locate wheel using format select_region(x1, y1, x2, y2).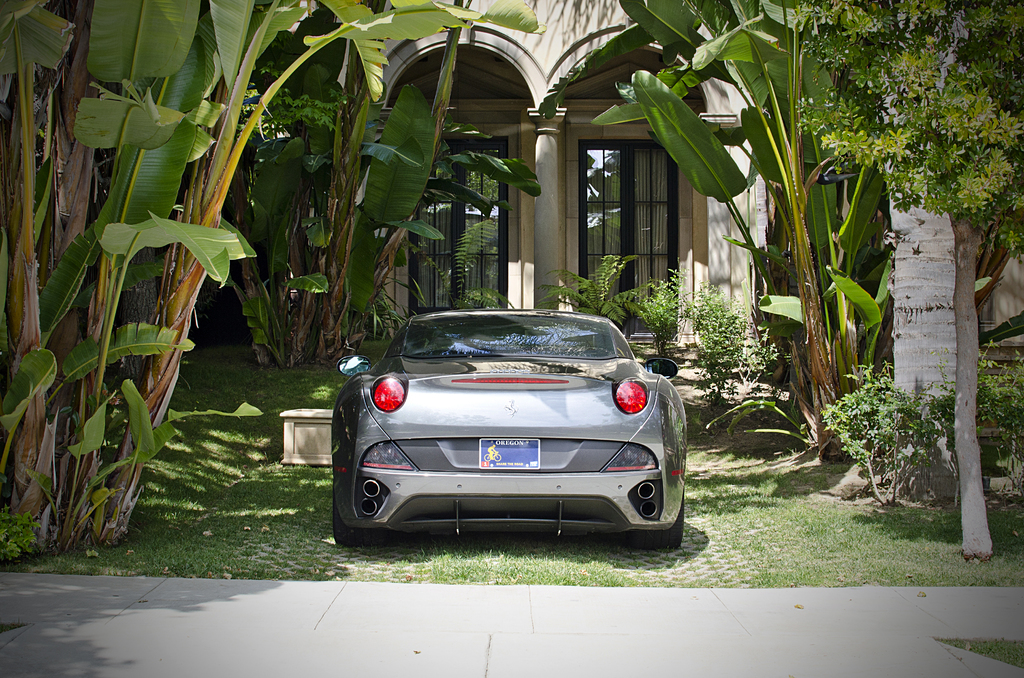
select_region(629, 487, 691, 554).
